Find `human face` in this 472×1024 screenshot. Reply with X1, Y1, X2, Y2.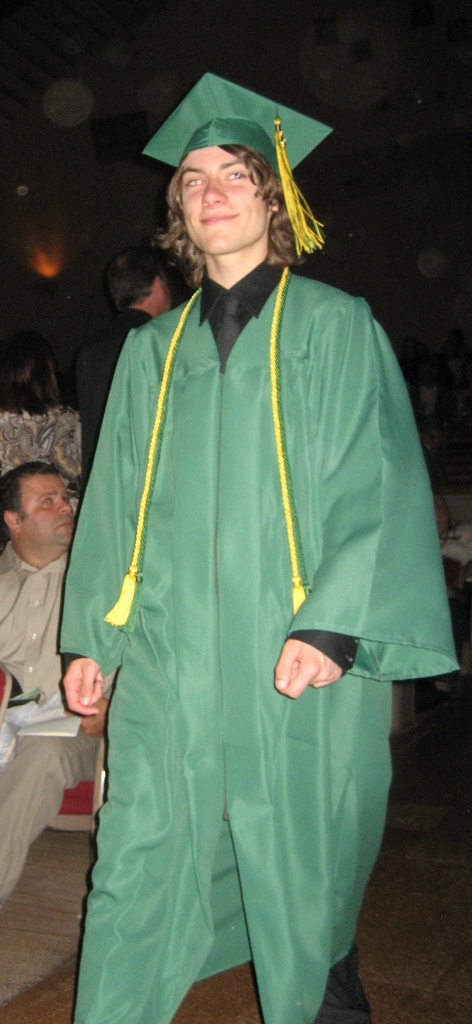
20, 475, 77, 552.
